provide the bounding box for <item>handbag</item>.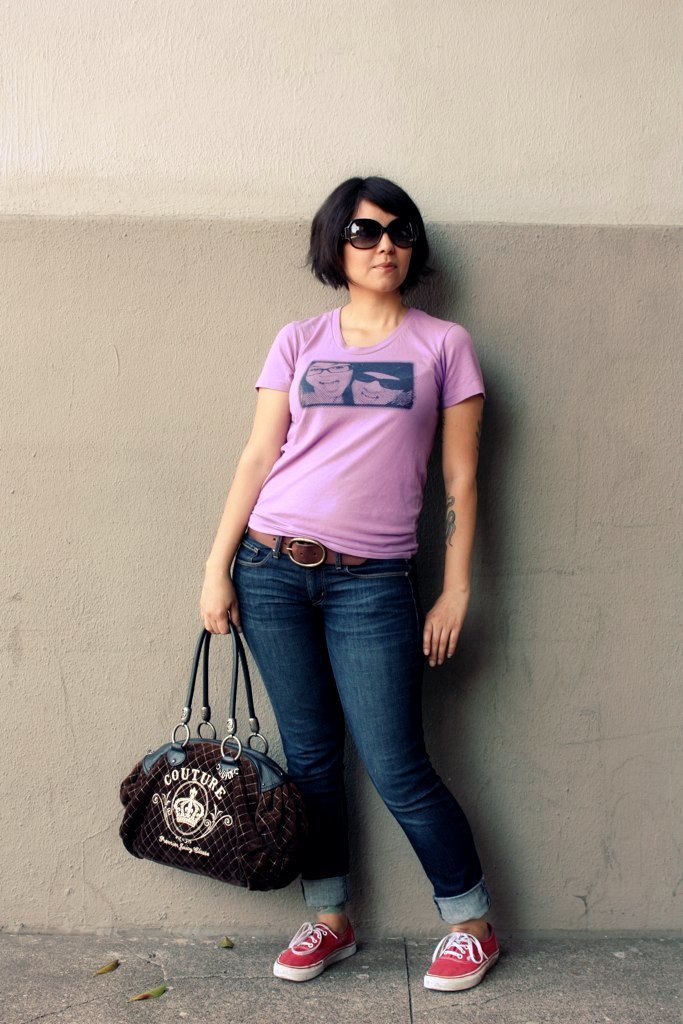
(119, 610, 303, 890).
